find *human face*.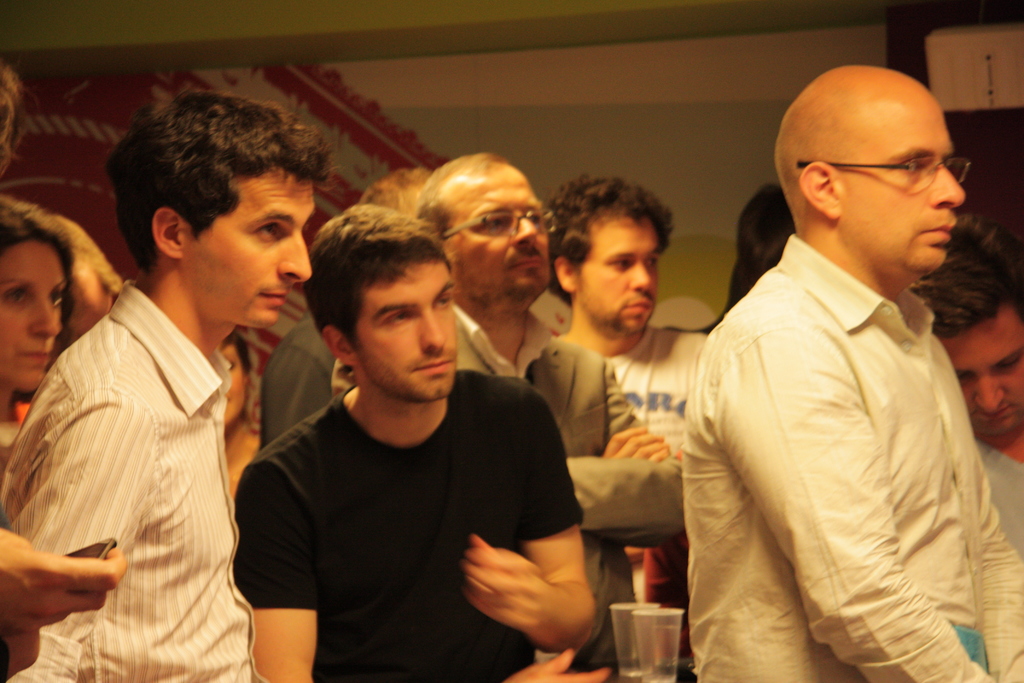
bbox(199, 185, 309, 325).
